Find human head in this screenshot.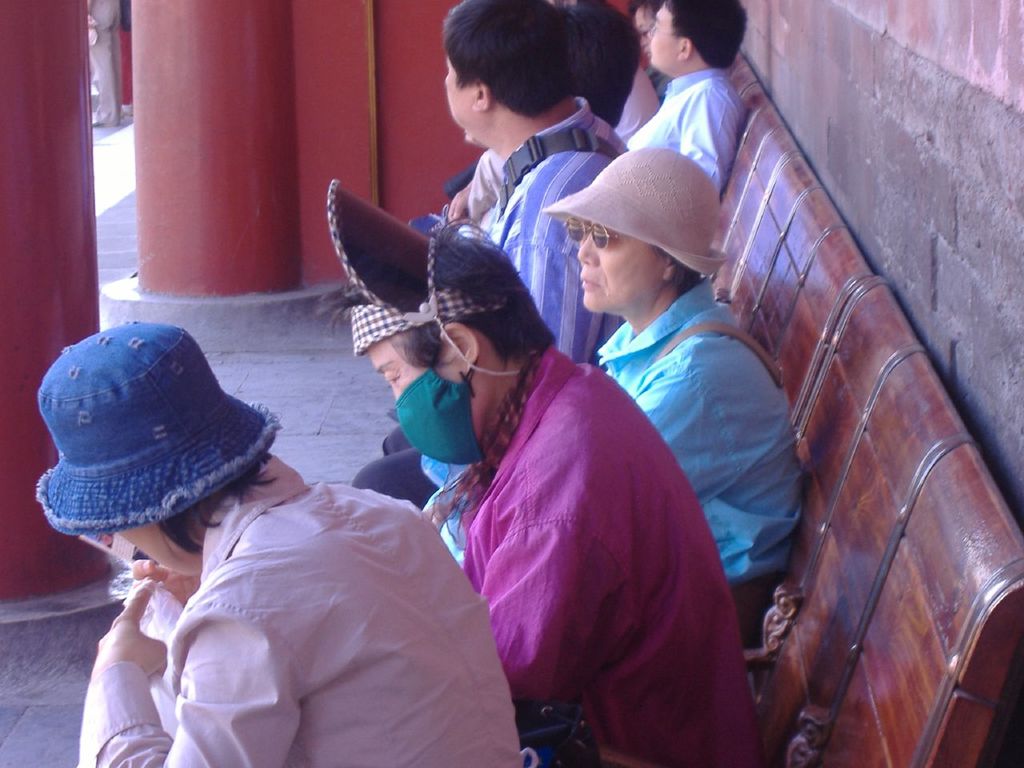
The bounding box for human head is [30, 326, 261, 617].
